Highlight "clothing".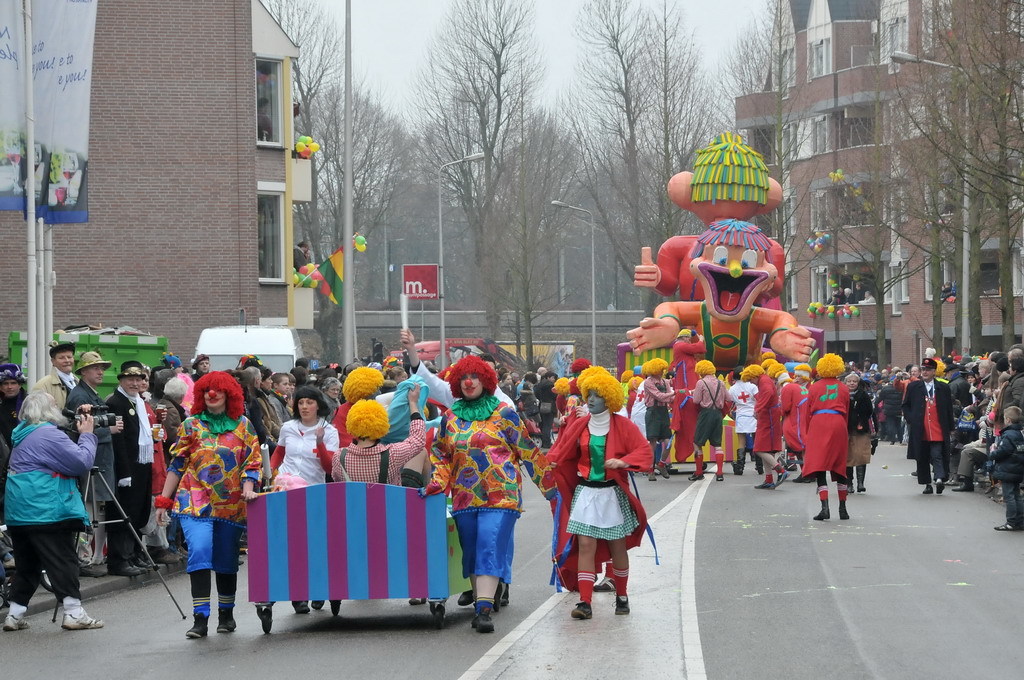
Highlighted region: <bbox>545, 403, 644, 586</bbox>.
